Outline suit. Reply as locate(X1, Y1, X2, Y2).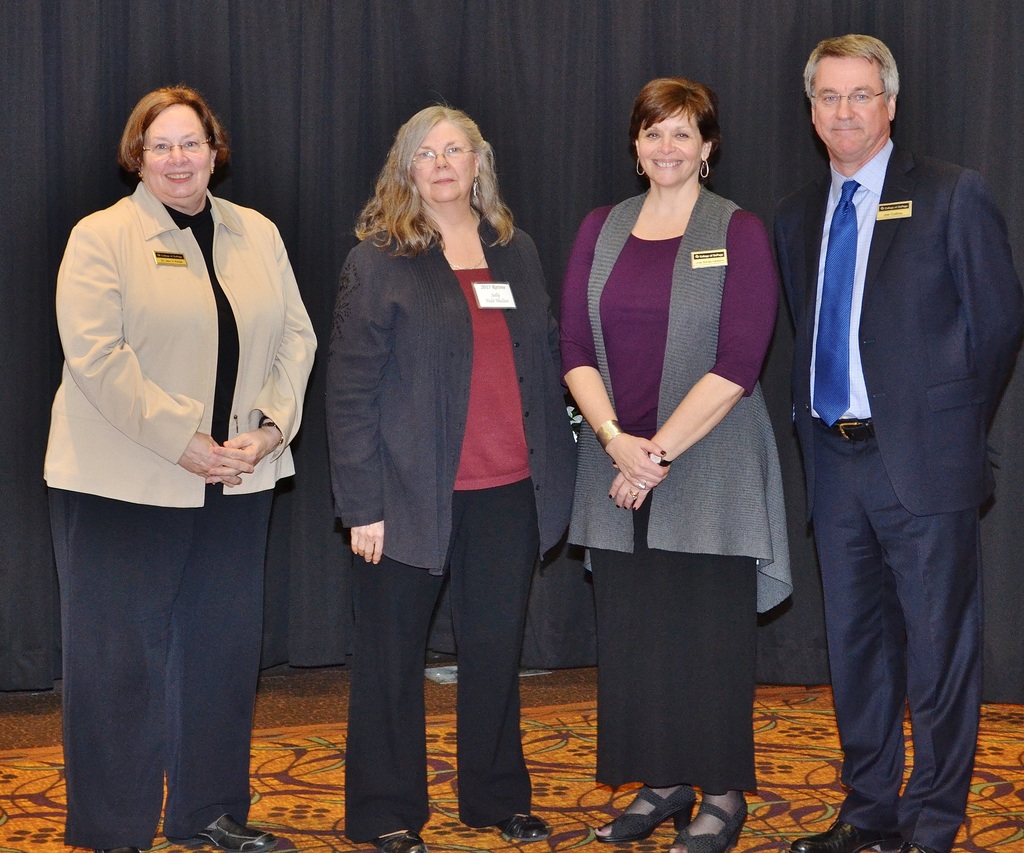
locate(772, 141, 1023, 852).
